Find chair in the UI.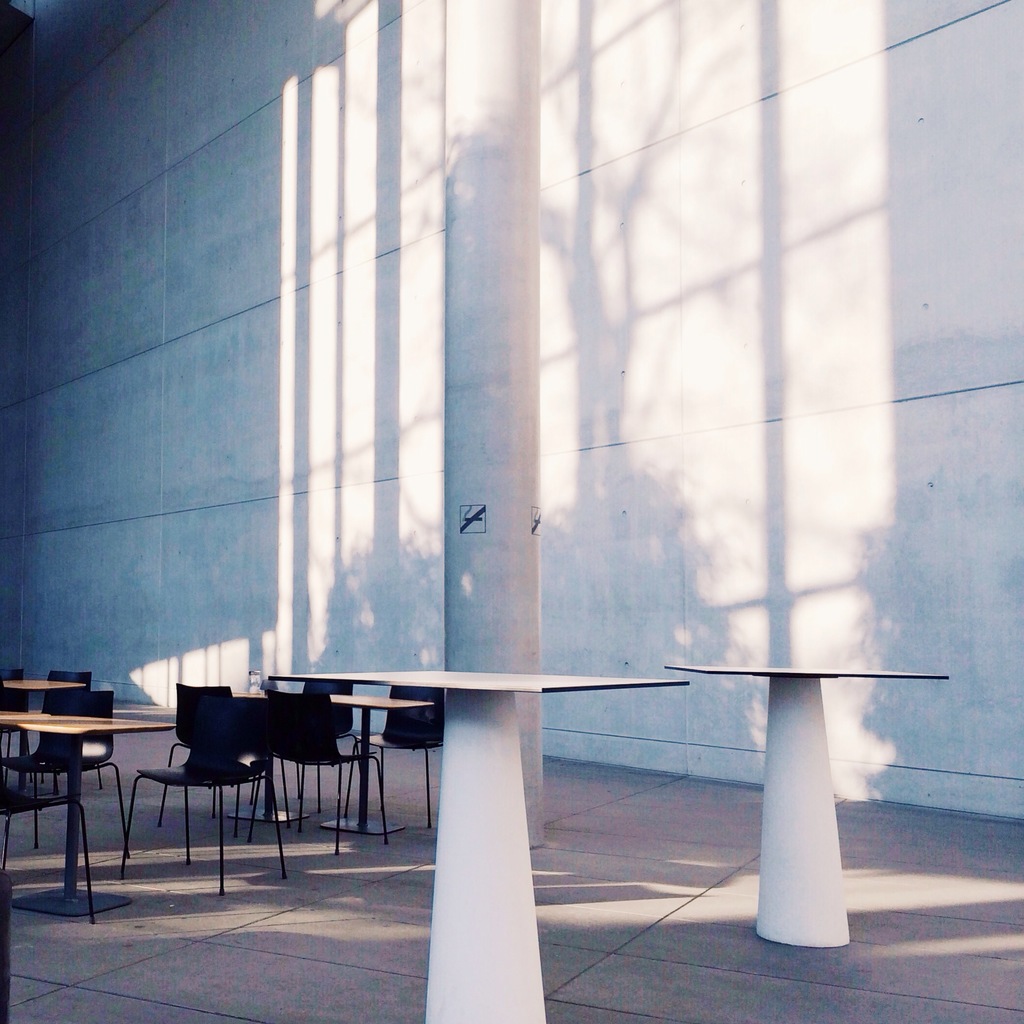
UI element at Rect(256, 678, 363, 819).
